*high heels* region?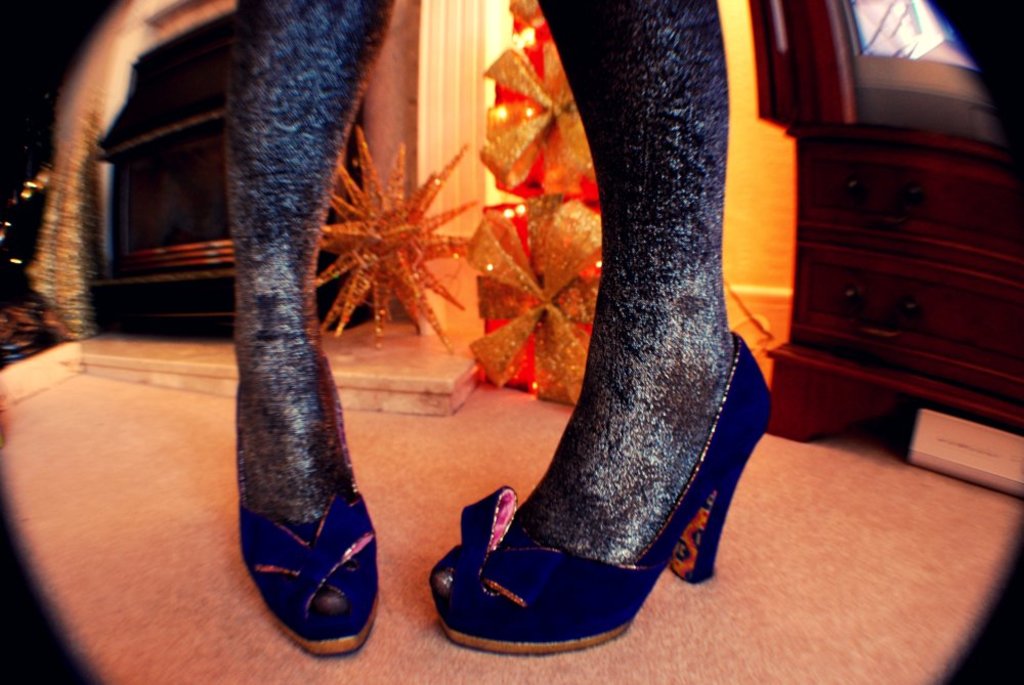
(238, 380, 379, 660)
